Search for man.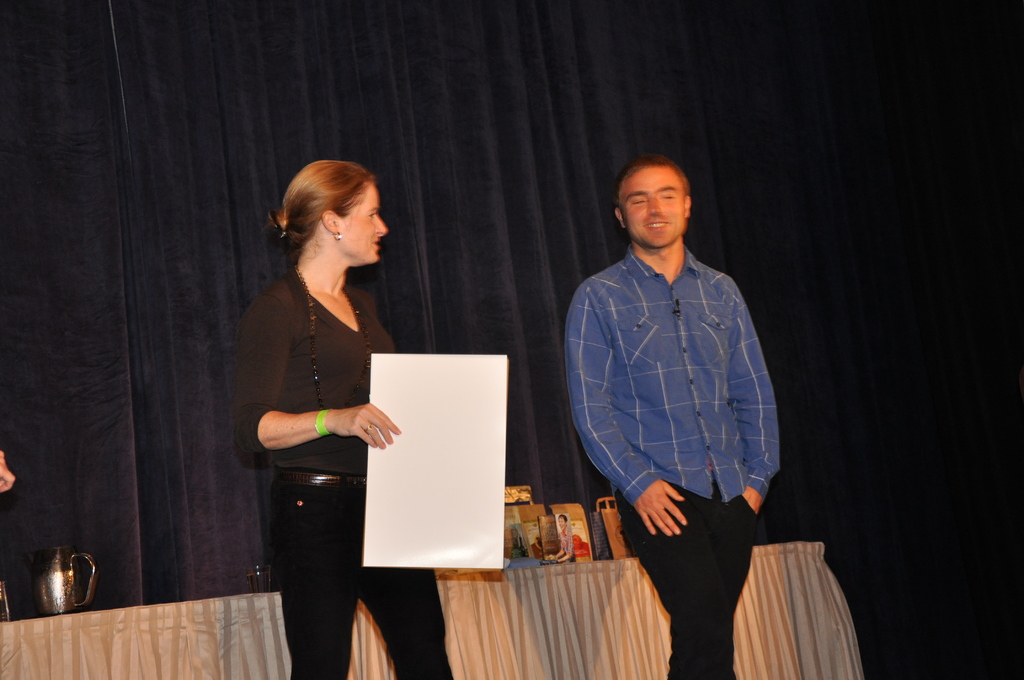
Found at (x1=566, y1=149, x2=789, y2=679).
